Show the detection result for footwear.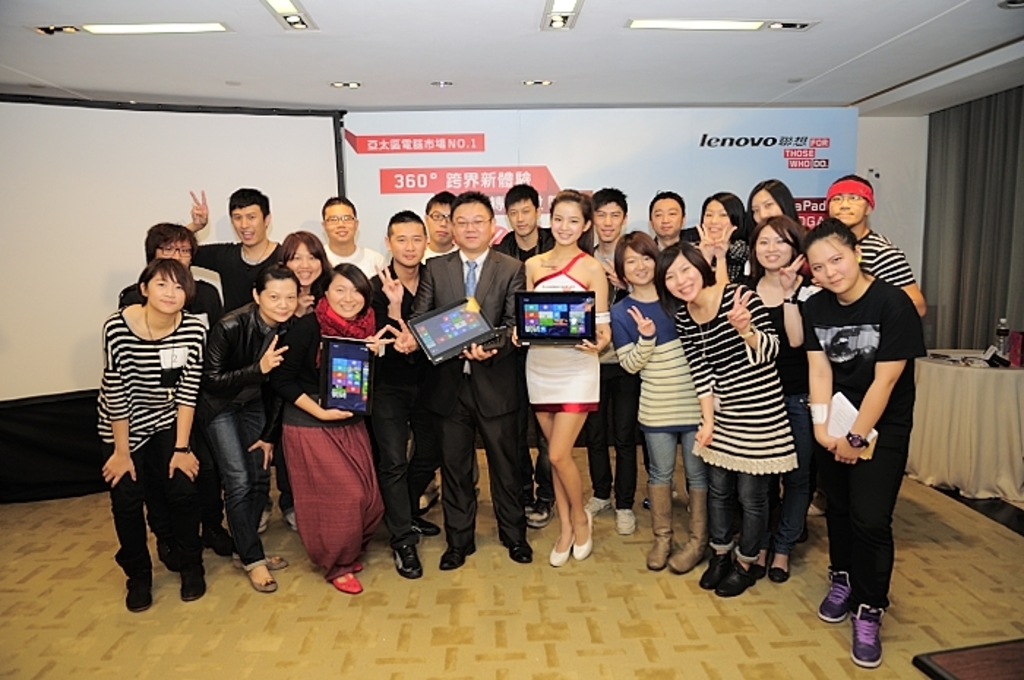
crop(572, 515, 592, 559).
